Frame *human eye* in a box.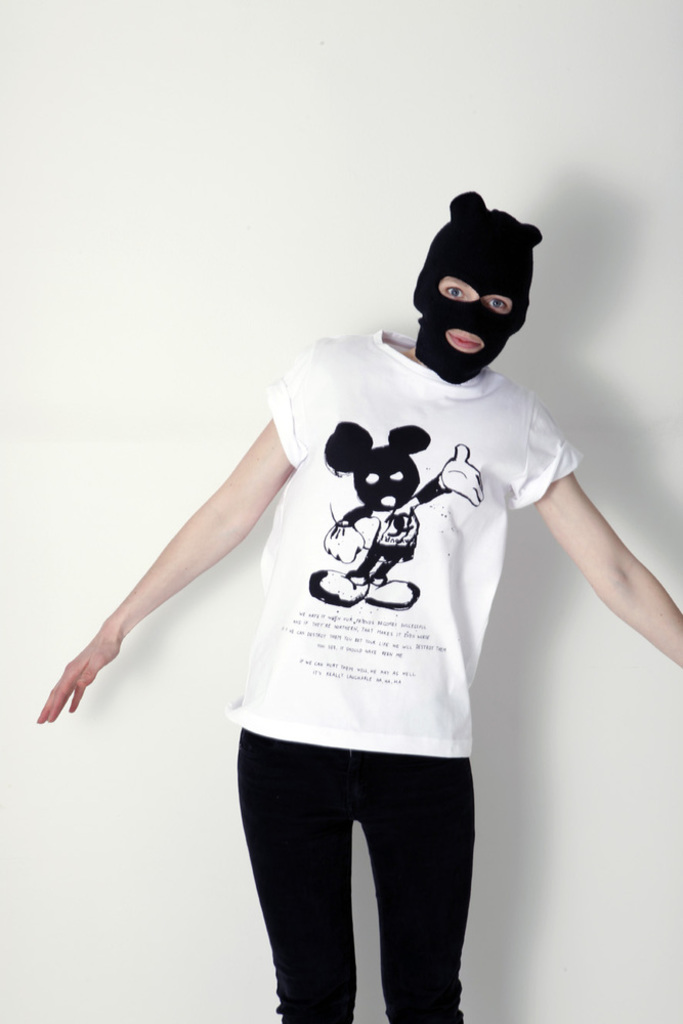
l=440, t=278, r=467, b=298.
